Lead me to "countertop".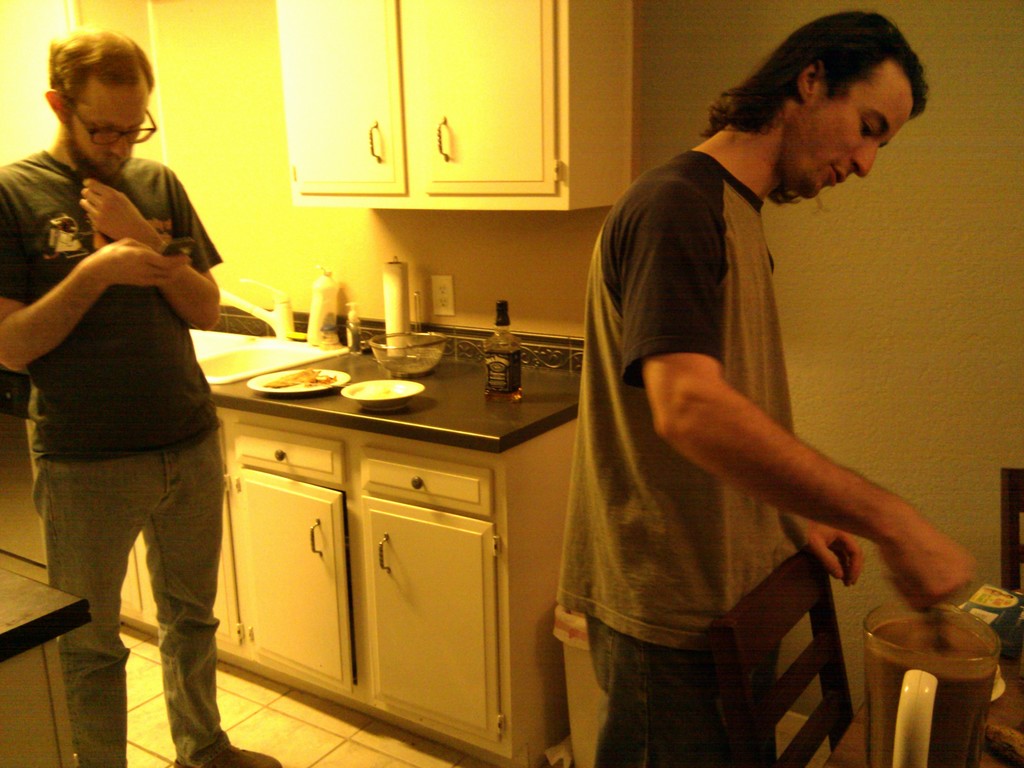
Lead to left=192, top=316, right=595, bottom=452.
